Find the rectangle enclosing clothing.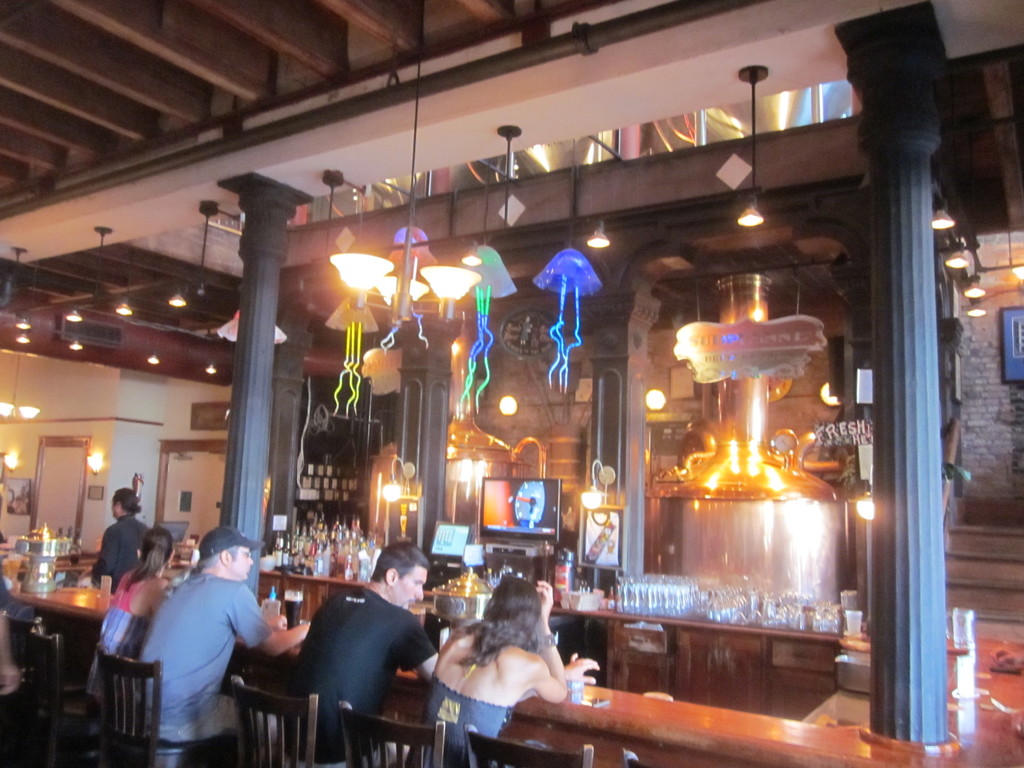
Rect(90, 514, 152, 588).
